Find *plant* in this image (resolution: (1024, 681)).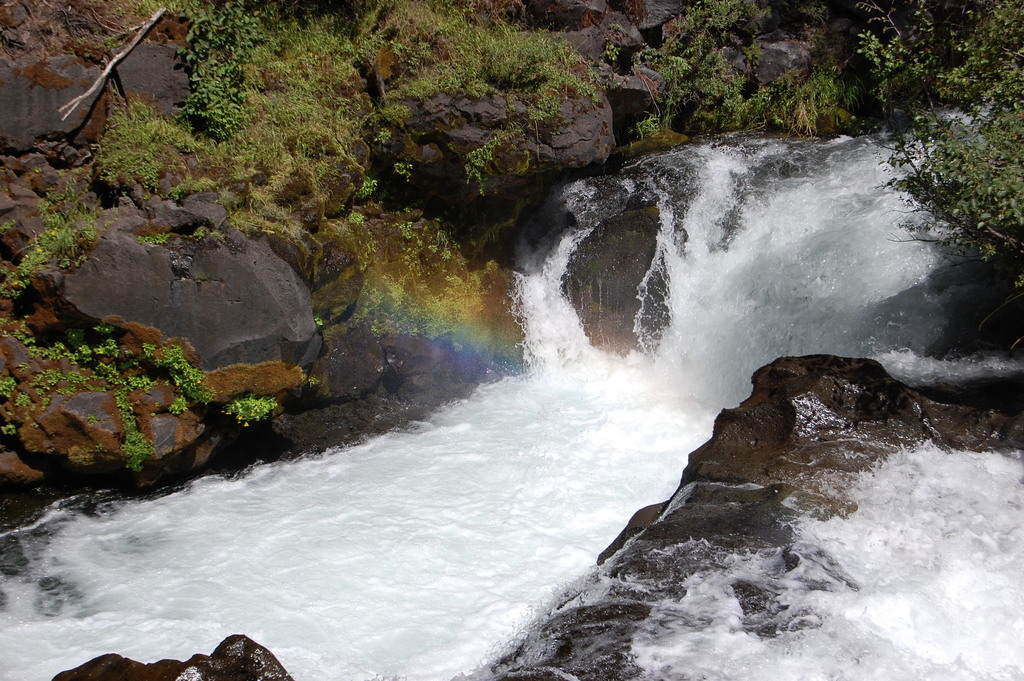
(left=636, top=22, right=760, bottom=140).
